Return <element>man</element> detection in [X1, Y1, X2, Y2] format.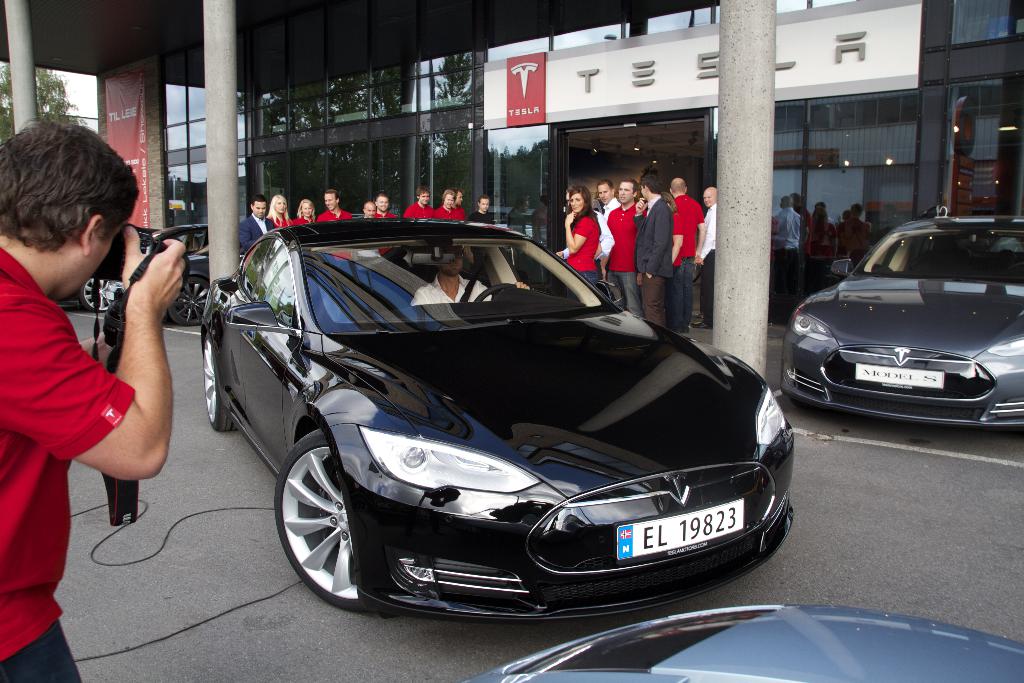
[403, 186, 435, 219].
